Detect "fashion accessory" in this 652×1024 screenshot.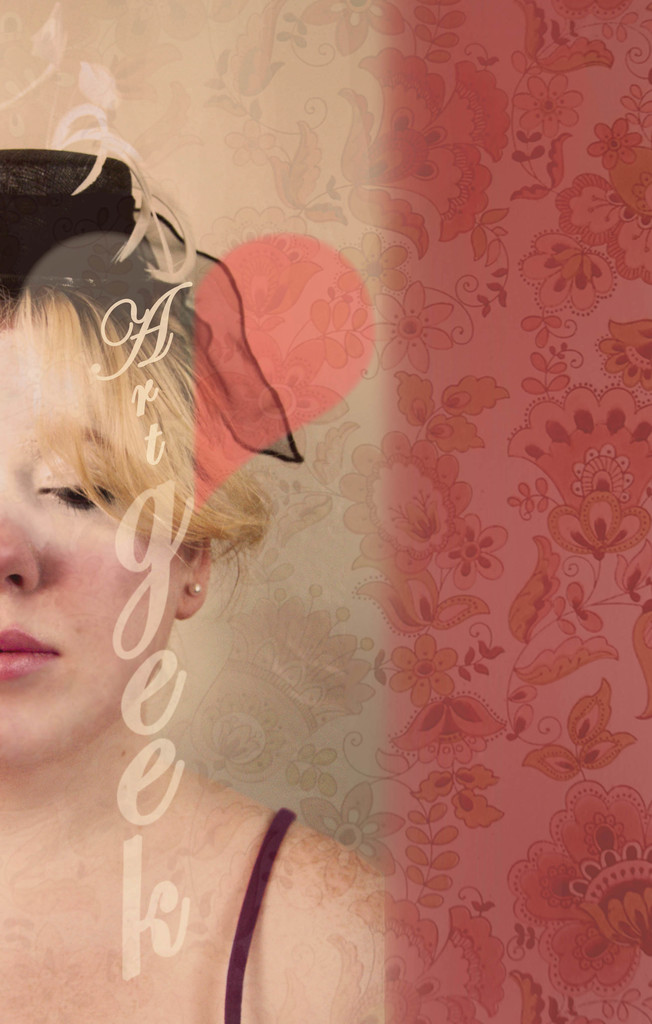
Detection: rect(184, 585, 202, 595).
